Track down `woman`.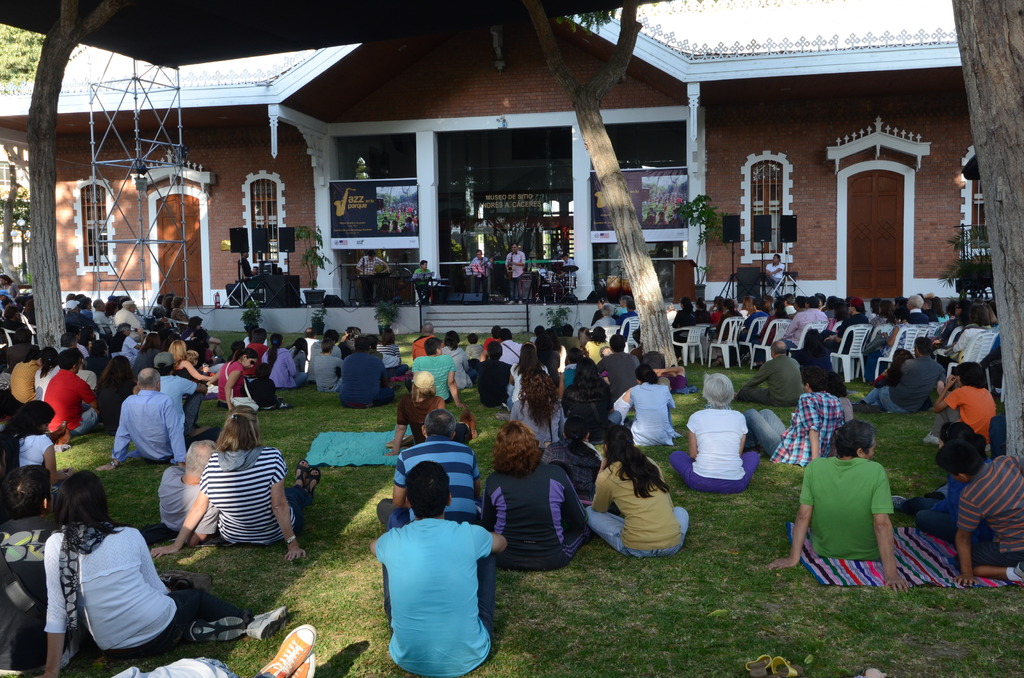
Tracked to <region>583, 425, 691, 554</region>.
